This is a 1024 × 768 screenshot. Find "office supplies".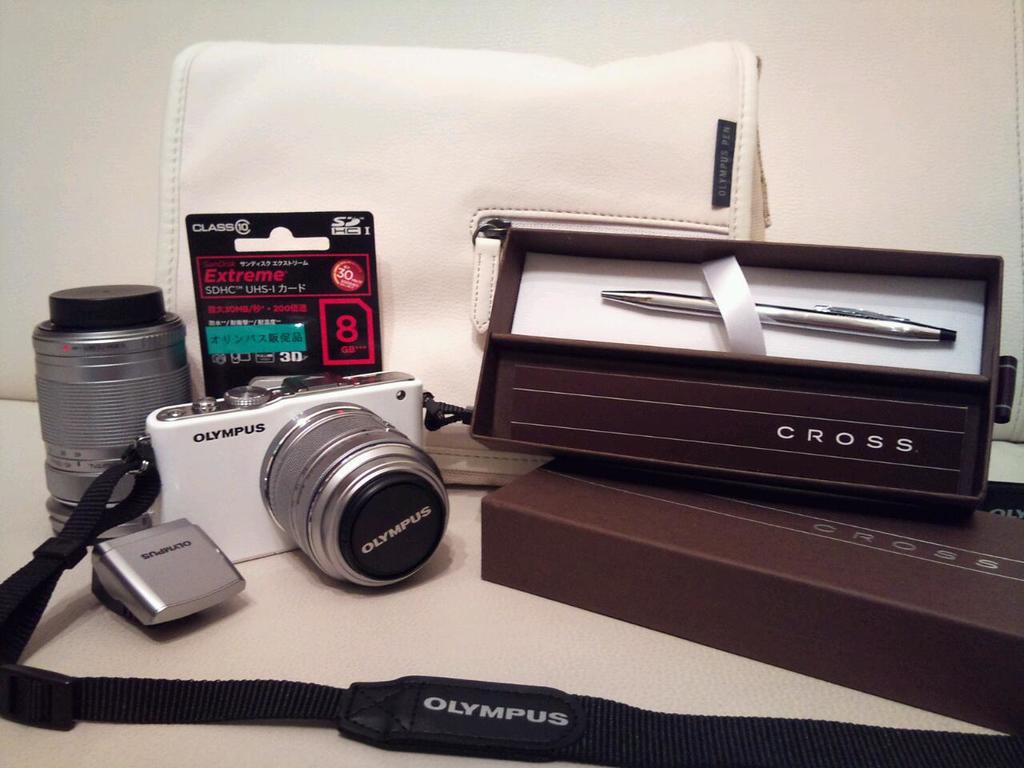
Bounding box: <box>156,46,775,406</box>.
